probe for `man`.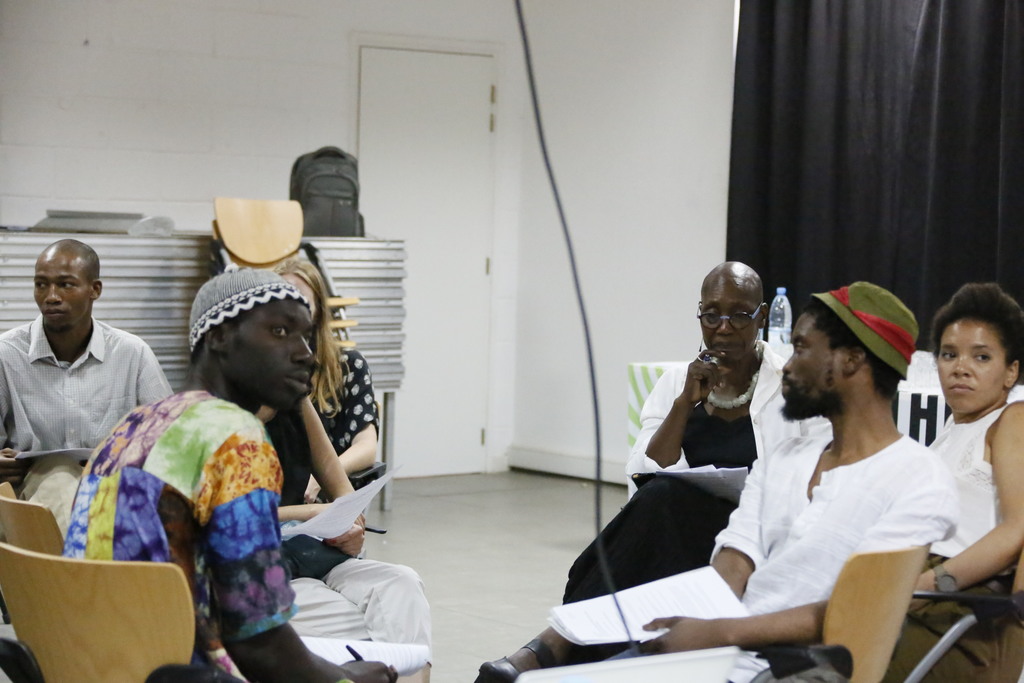
Probe result: bbox(564, 274, 972, 682).
